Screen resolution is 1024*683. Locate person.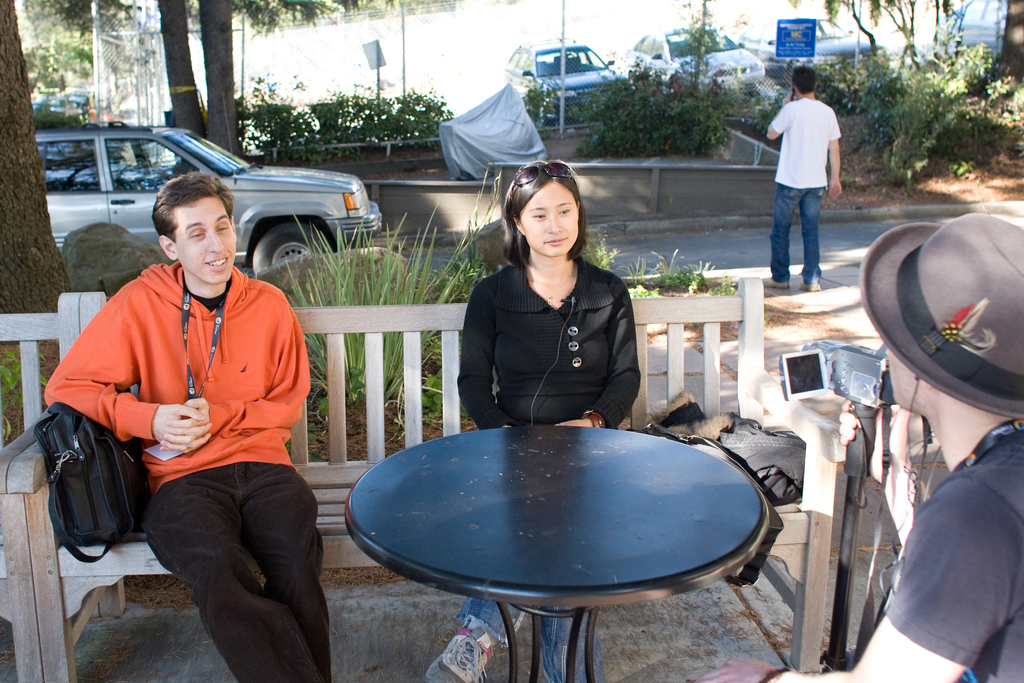
[x1=870, y1=264, x2=1018, y2=682].
